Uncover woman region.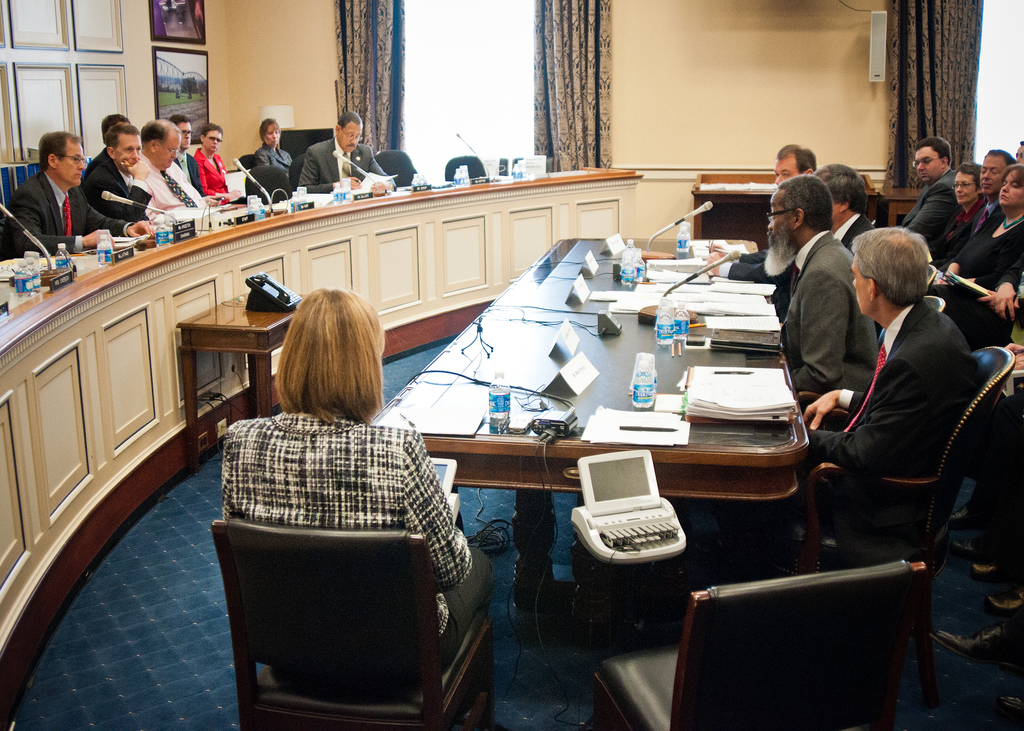
Uncovered: bbox=[932, 161, 984, 265].
